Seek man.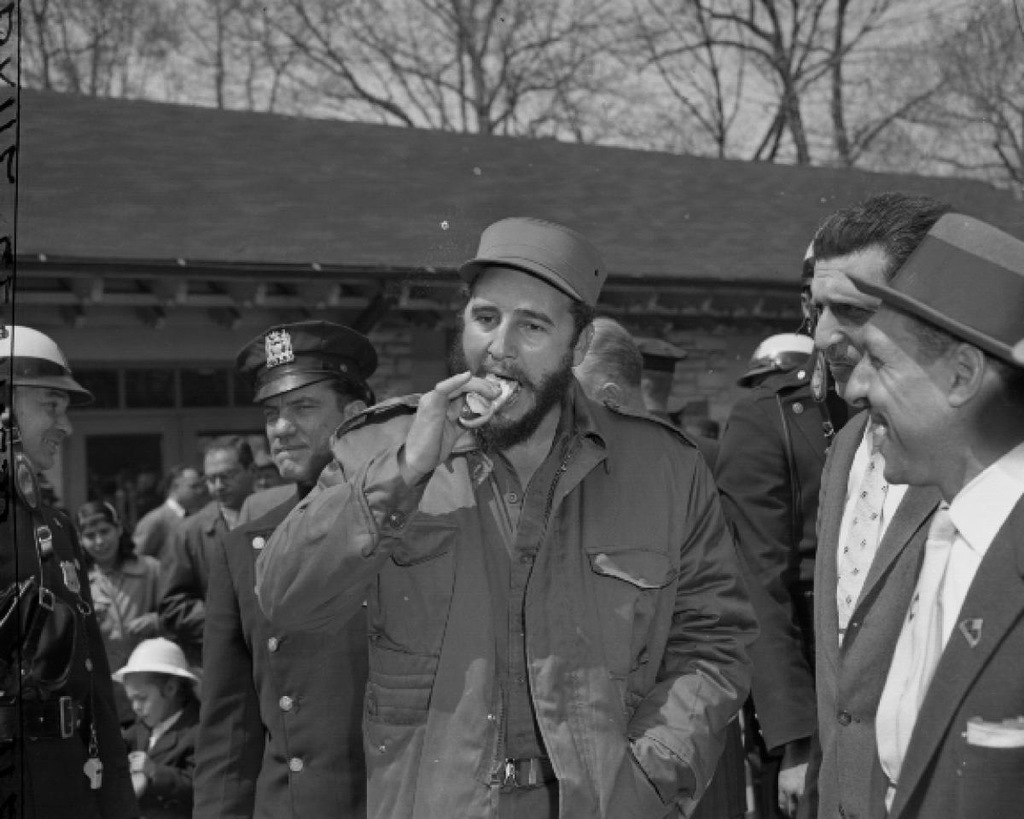
[250,218,759,818].
